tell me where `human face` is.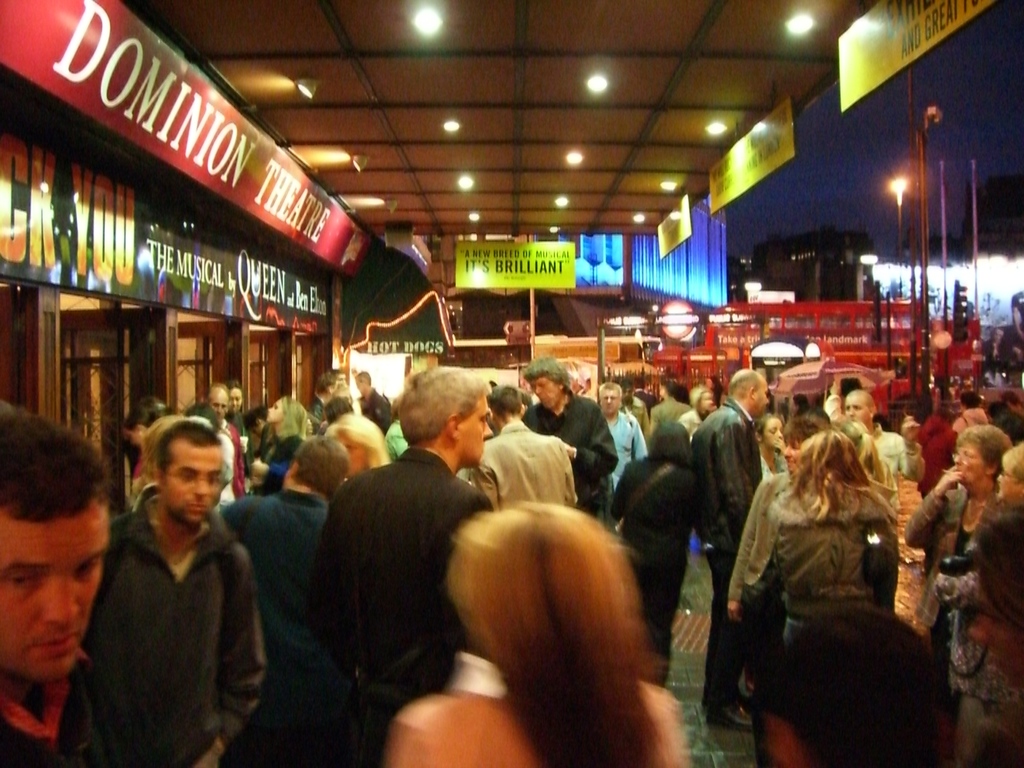
`human face` is at 955/443/985/481.
